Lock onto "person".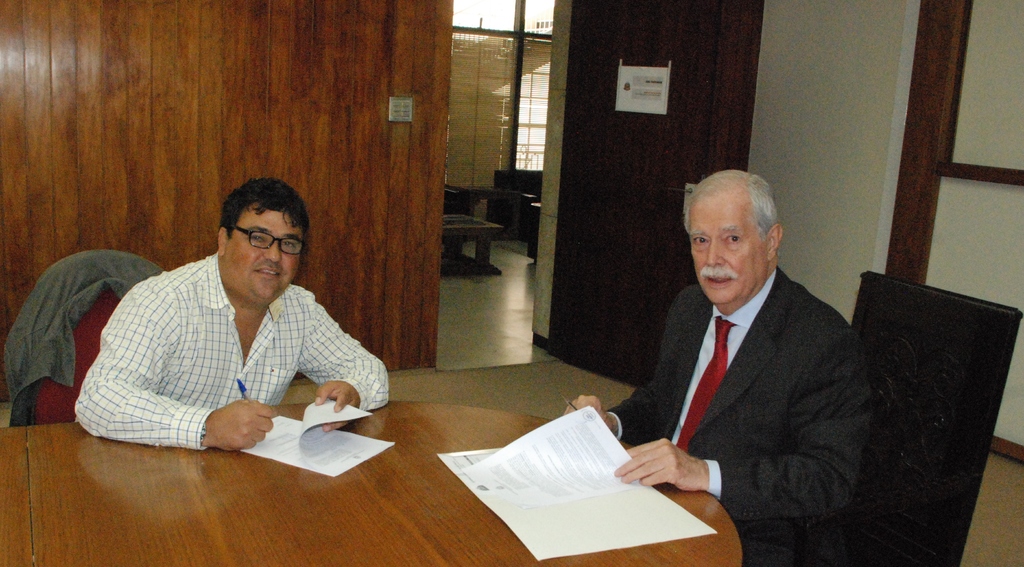
Locked: crop(74, 175, 393, 454).
